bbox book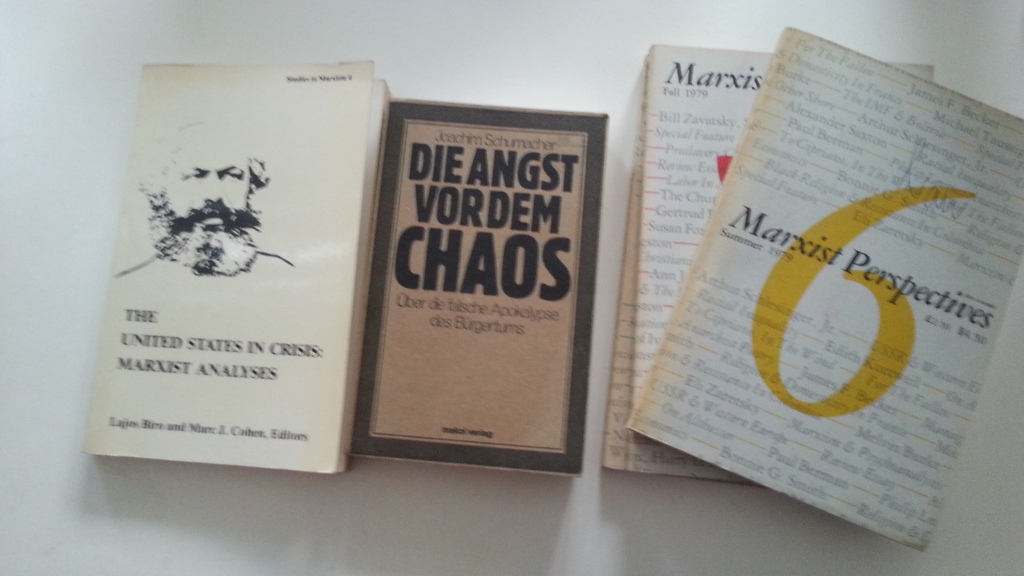
box(80, 57, 398, 483)
